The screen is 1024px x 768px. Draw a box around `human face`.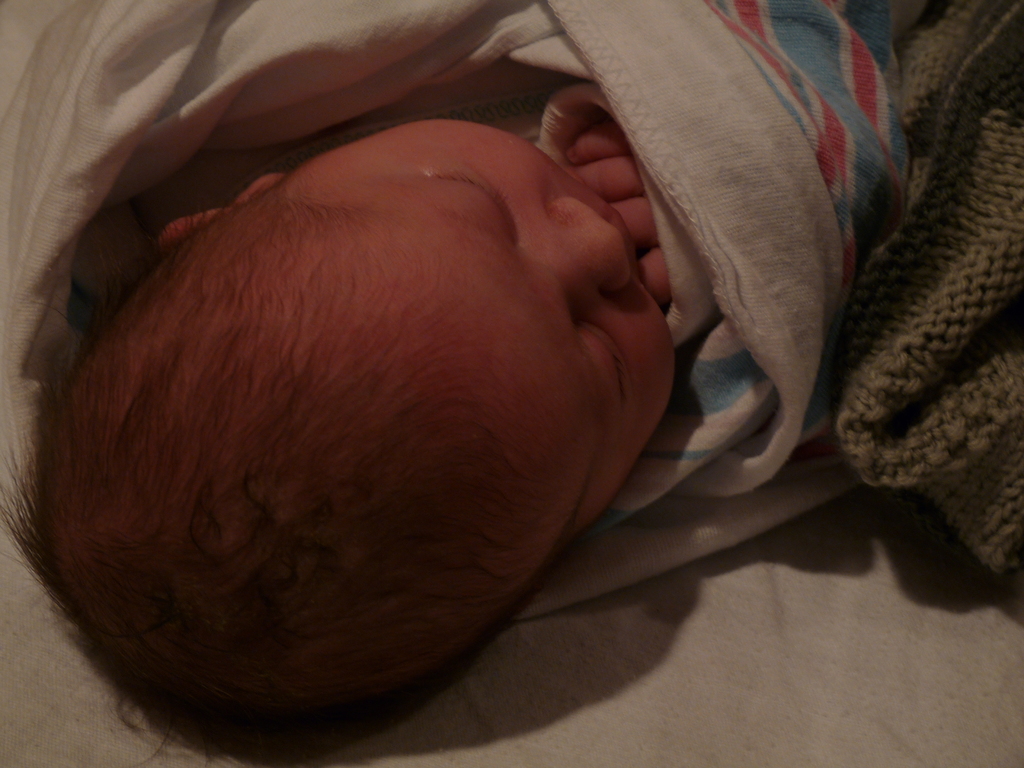
select_region(306, 124, 678, 502).
